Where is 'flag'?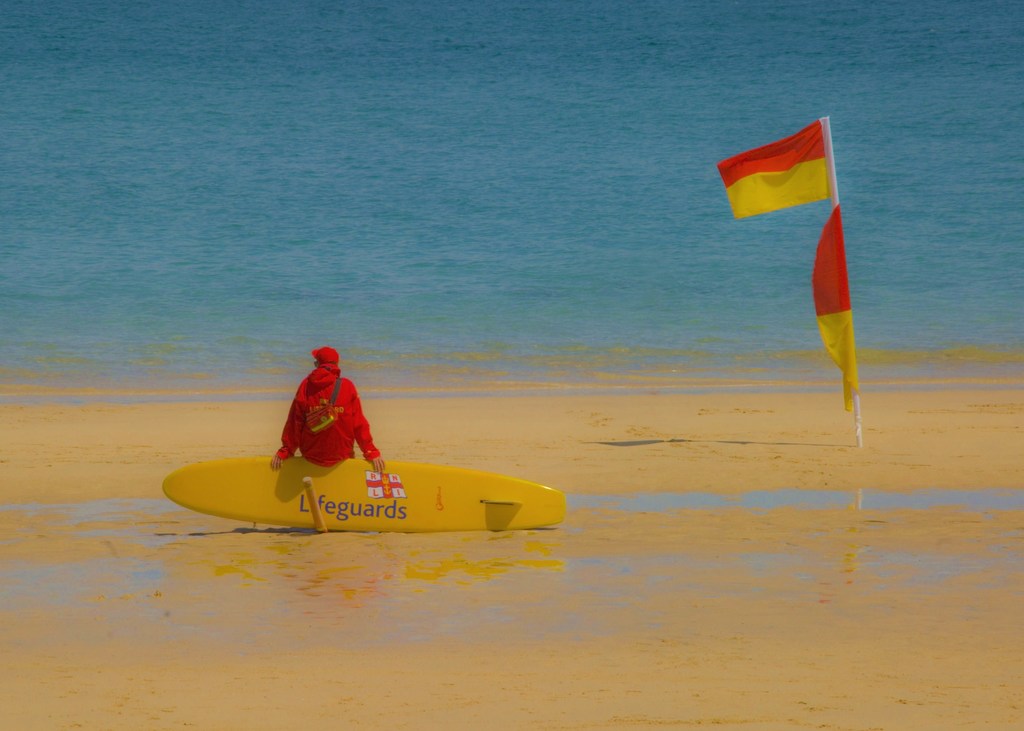
<bbox>812, 200, 863, 412</bbox>.
